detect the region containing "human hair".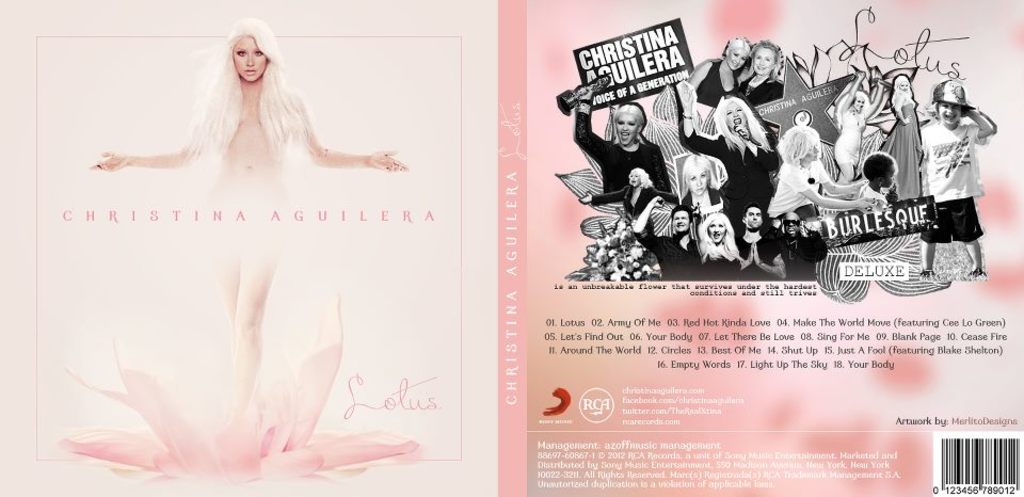
bbox(863, 154, 892, 178).
